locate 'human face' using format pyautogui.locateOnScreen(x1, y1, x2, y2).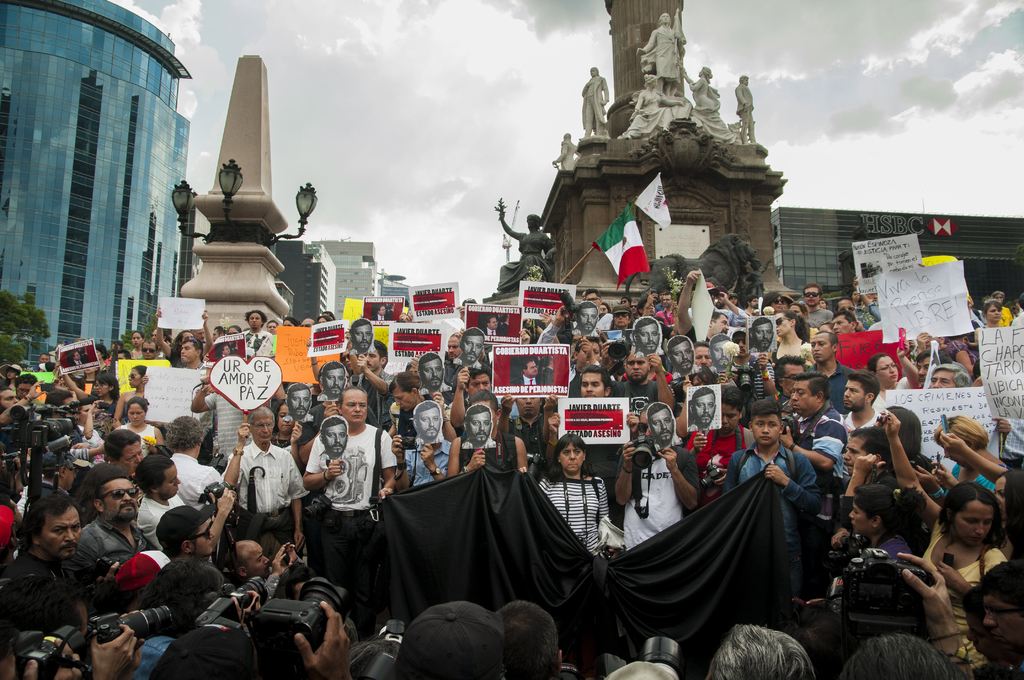
pyautogui.locateOnScreen(380, 304, 388, 318).
